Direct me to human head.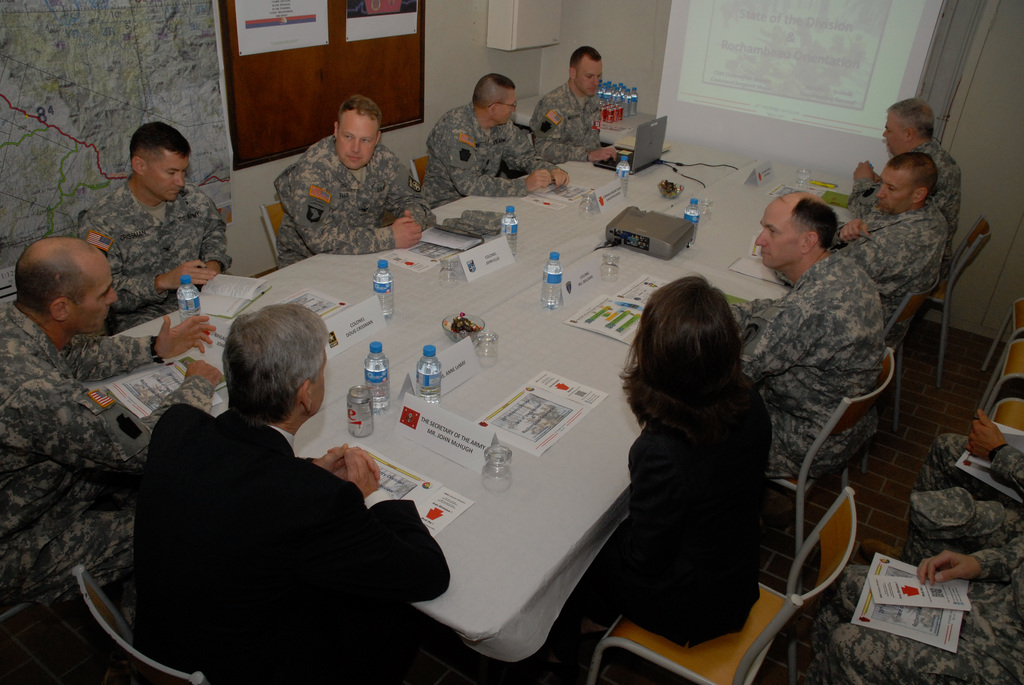
Direction: {"x1": 566, "y1": 48, "x2": 607, "y2": 95}.
